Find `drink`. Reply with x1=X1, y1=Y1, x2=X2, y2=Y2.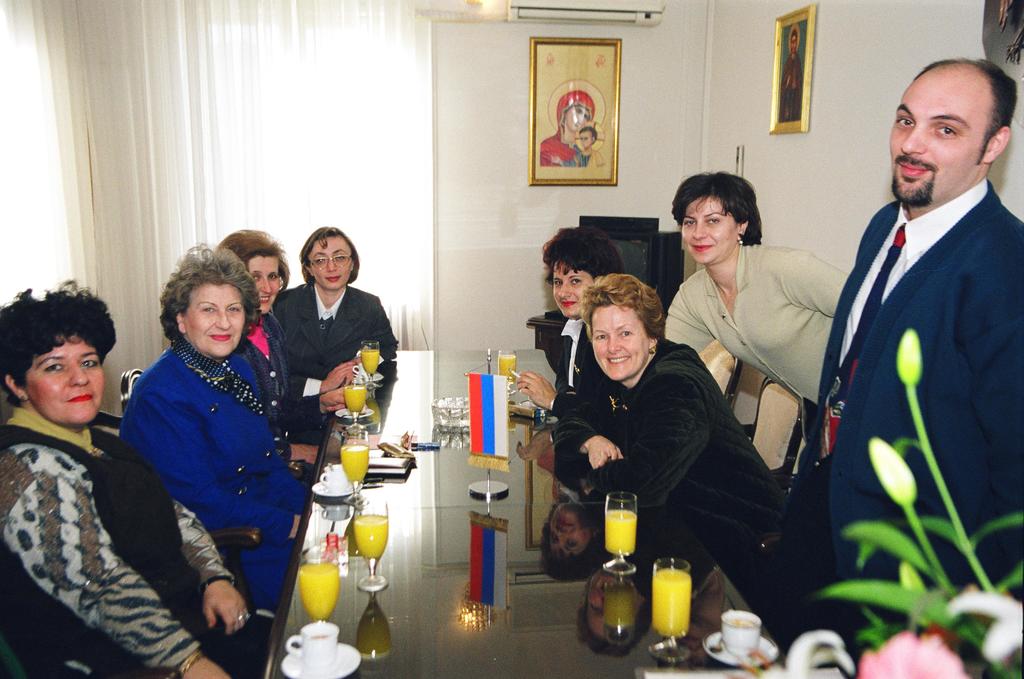
x1=727, y1=619, x2=752, y2=625.
